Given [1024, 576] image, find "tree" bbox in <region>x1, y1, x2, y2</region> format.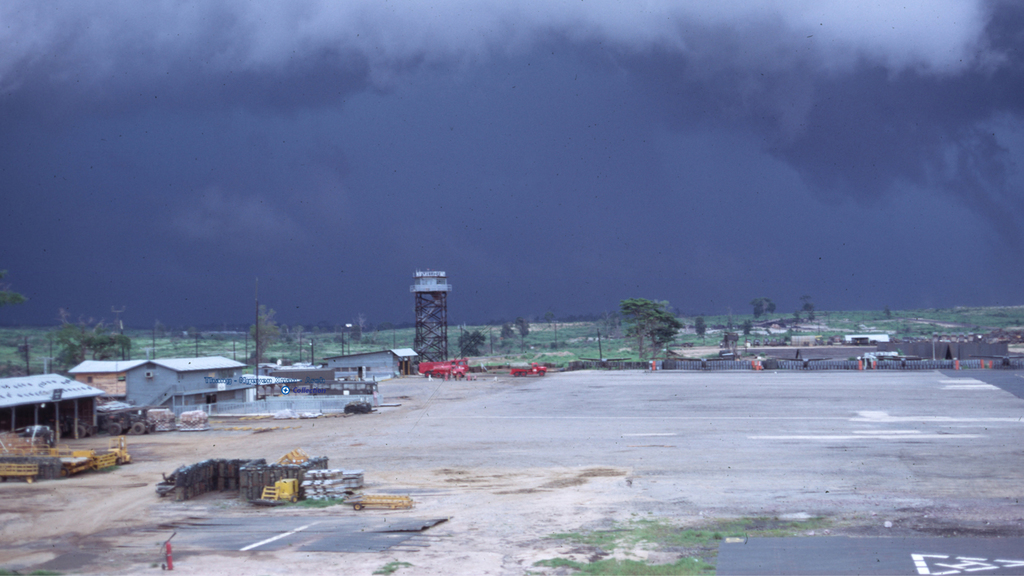
<region>0, 267, 29, 304</region>.
